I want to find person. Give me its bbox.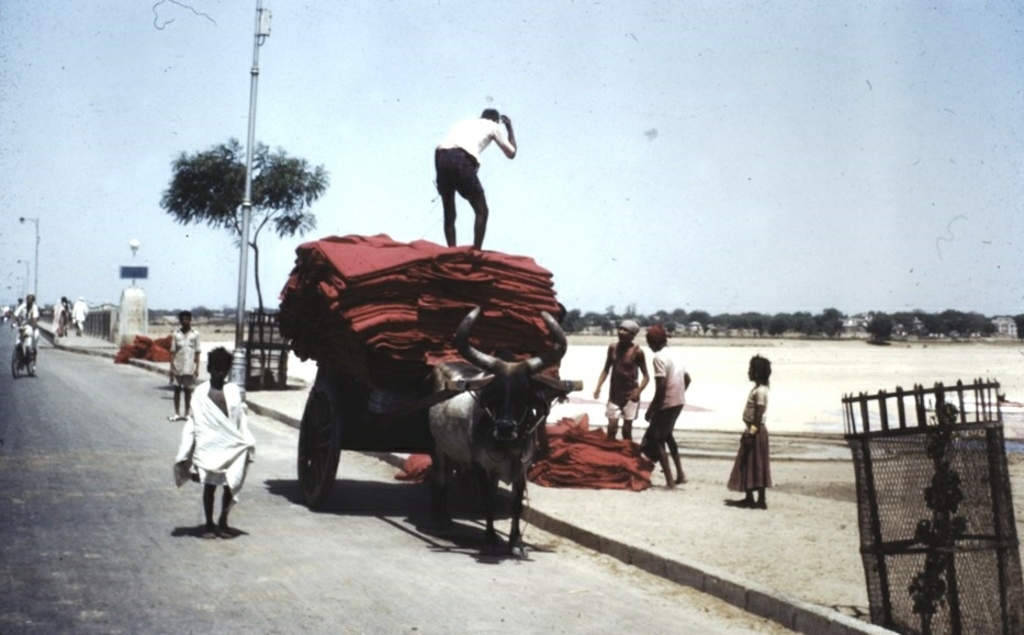
rect(640, 322, 687, 489).
